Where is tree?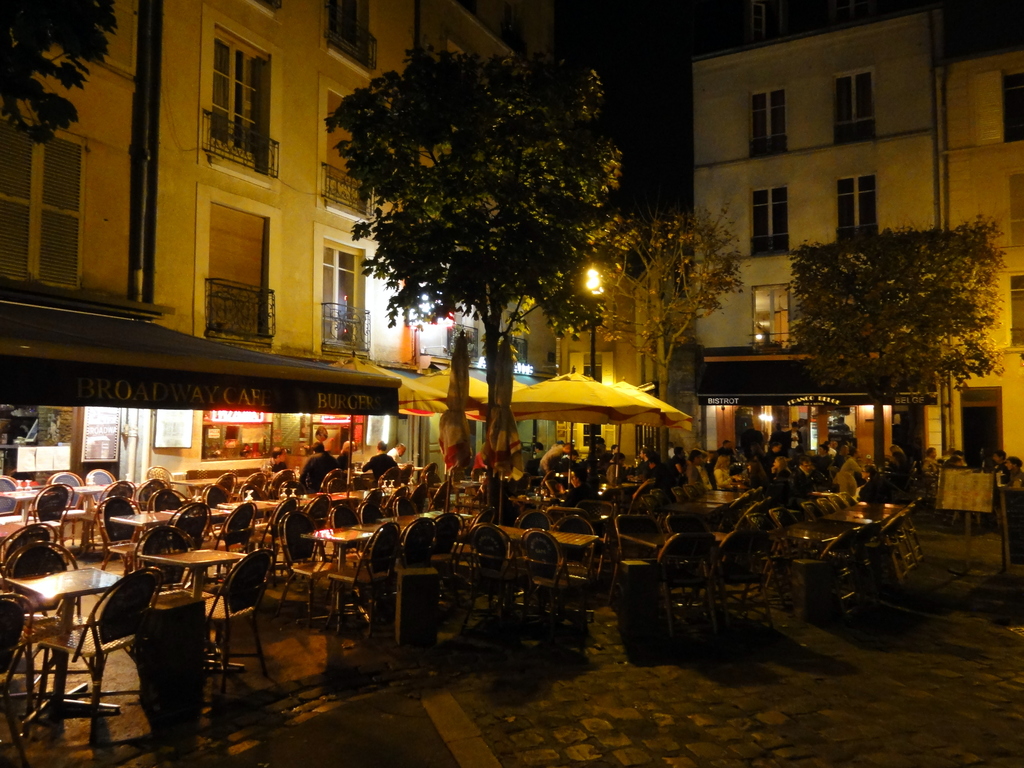
left=598, top=196, right=763, bottom=410.
